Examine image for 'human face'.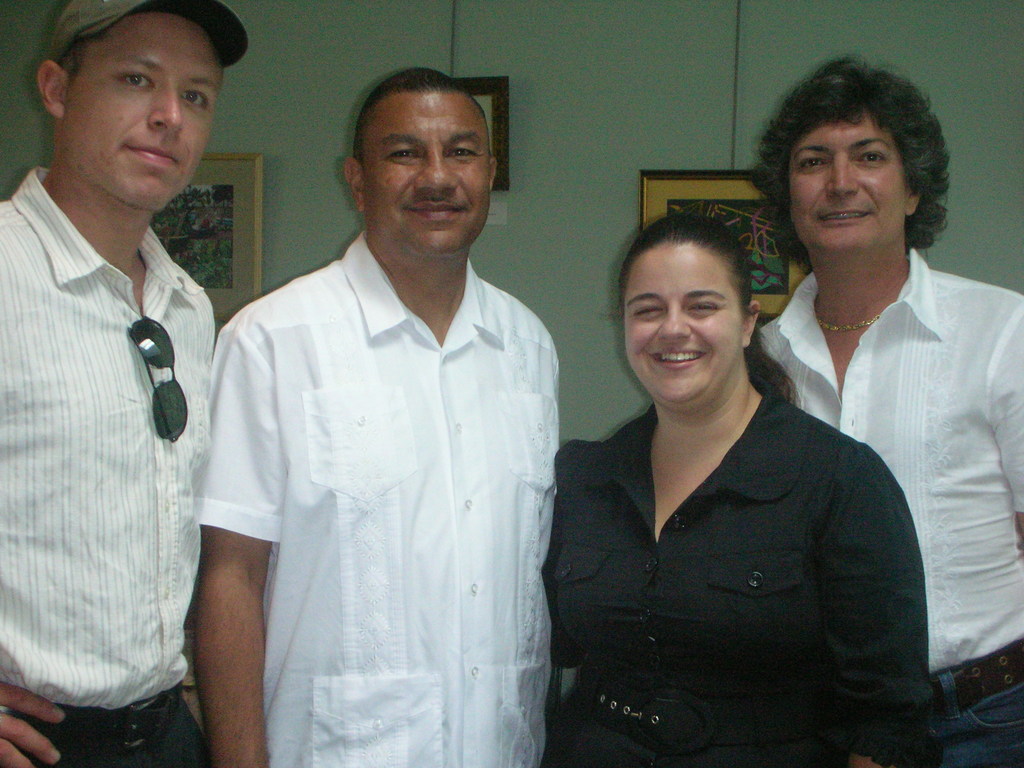
Examination result: {"left": 625, "top": 246, "right": 744, "bottom": 403}.
